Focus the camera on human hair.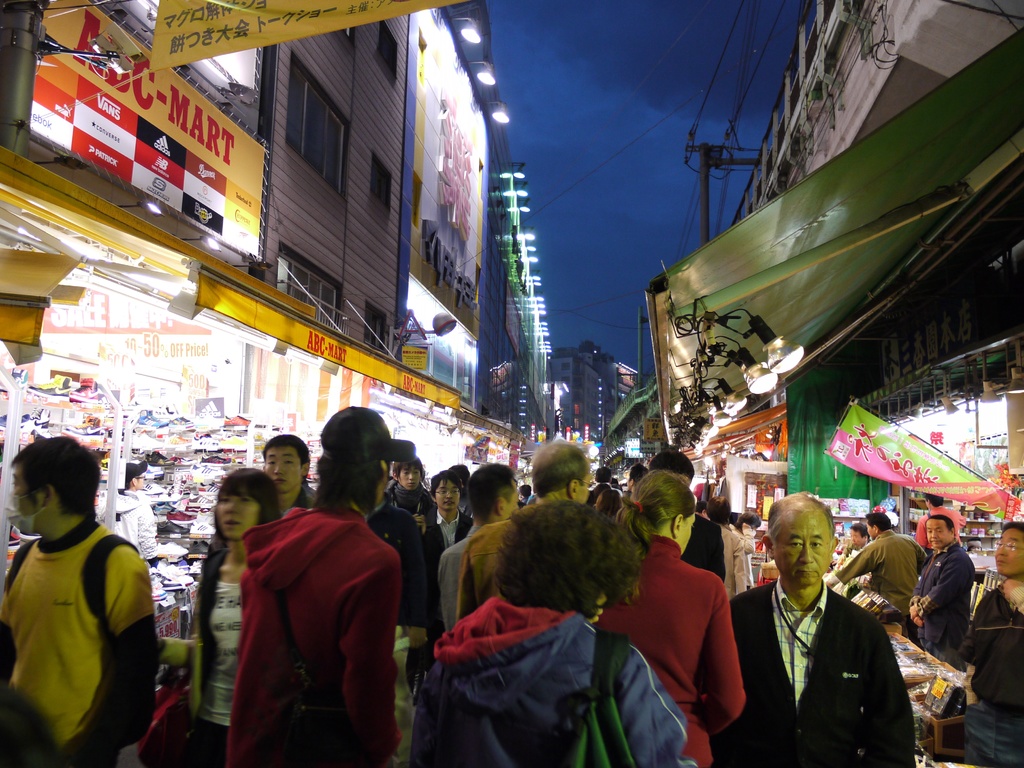
Focus region: 495,503,637,619.
